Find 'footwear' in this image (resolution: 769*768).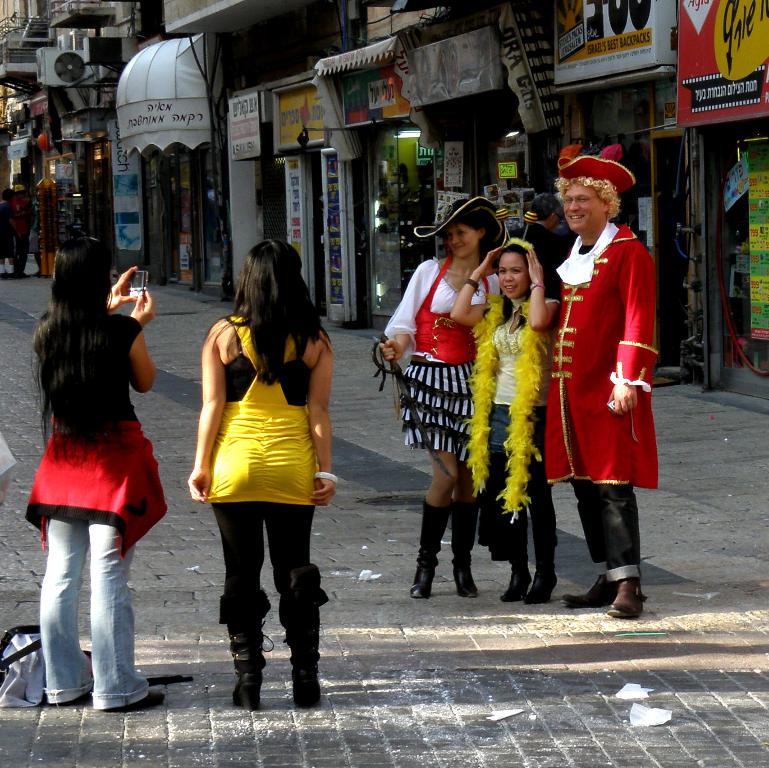
x1=417, y1=496, x2=451, y2=596.
